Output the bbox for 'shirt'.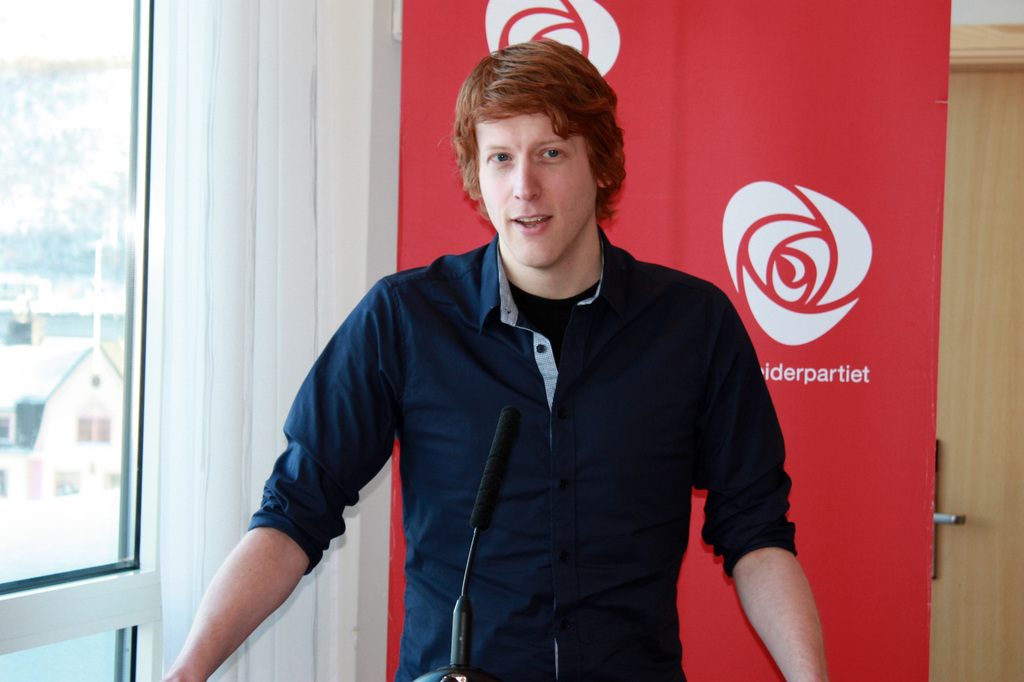
<bbox>245, 225, 797, 680</bbox>.
